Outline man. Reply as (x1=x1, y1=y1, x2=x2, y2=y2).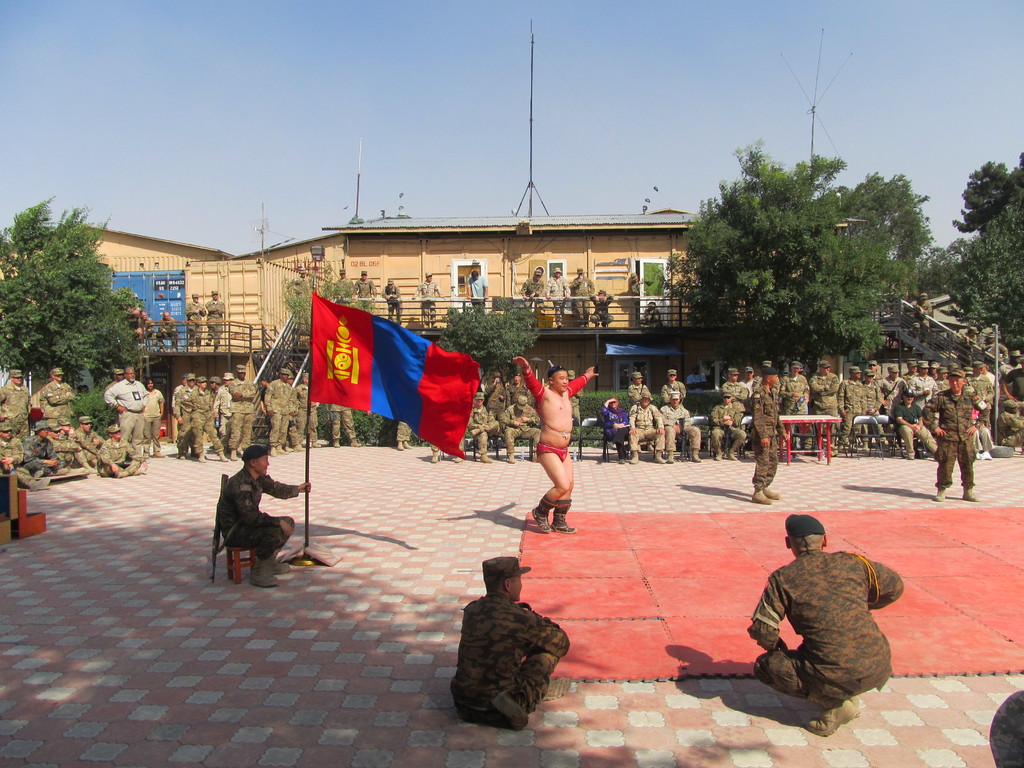
(x1=447, y1=554, x2=572, y2=738).
